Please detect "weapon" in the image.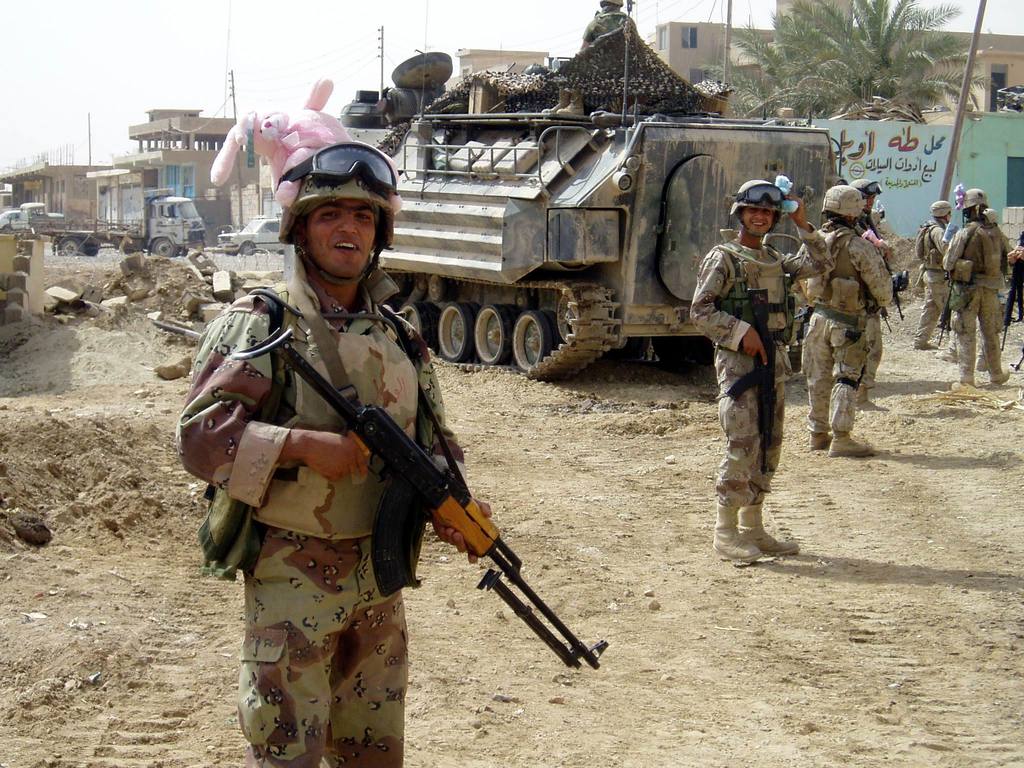
726, 287, 784, 487.
